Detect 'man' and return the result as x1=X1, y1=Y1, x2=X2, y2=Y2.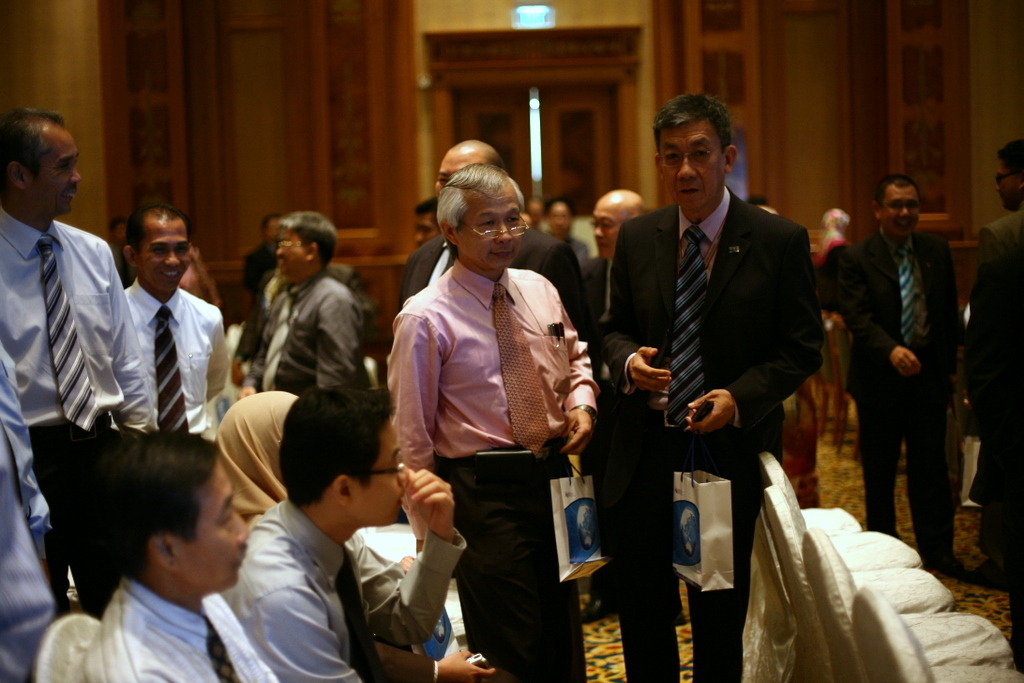
x1=230, y1=389, x2=467, y2=682.
